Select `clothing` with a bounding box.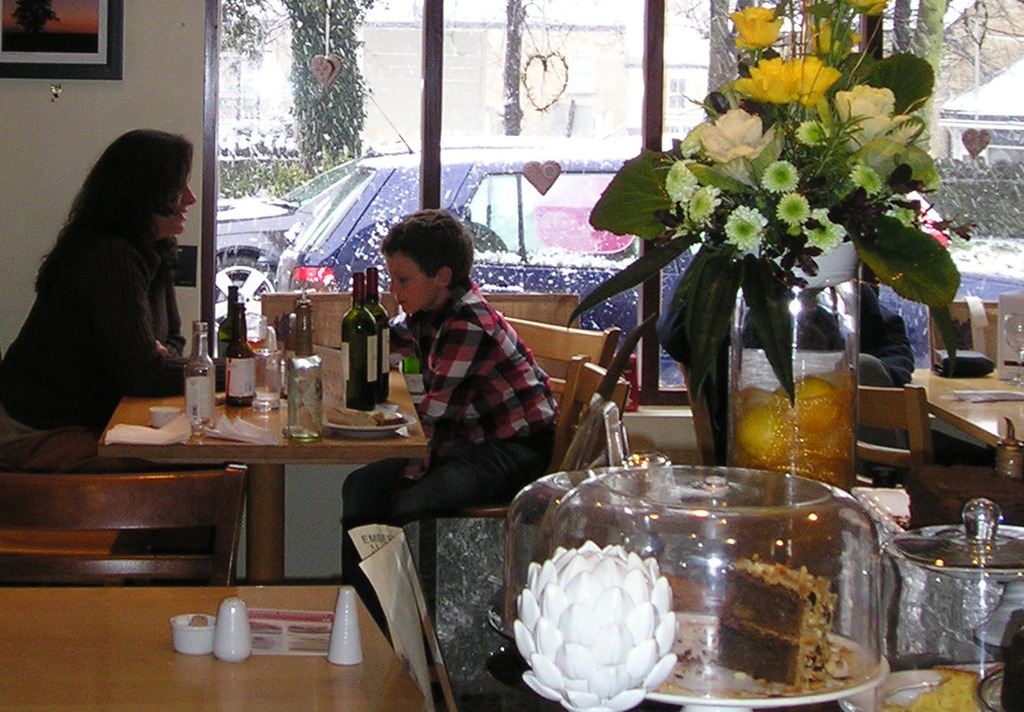
region(352, 223, 559, 569).
